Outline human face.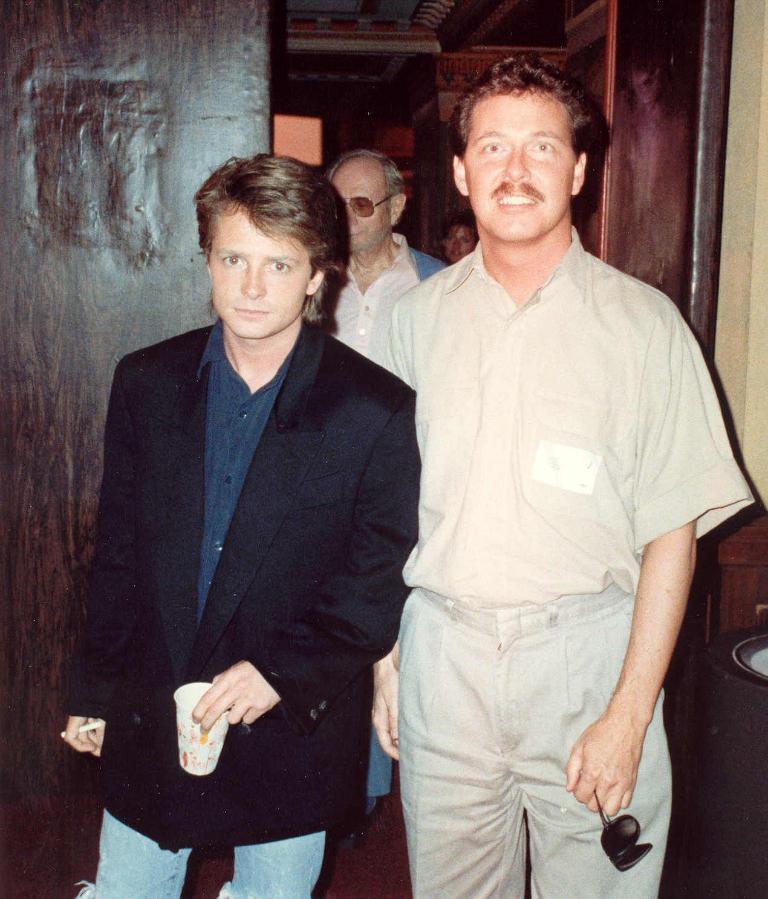
Outline: <region>208, 202, 310, 336</region>.
